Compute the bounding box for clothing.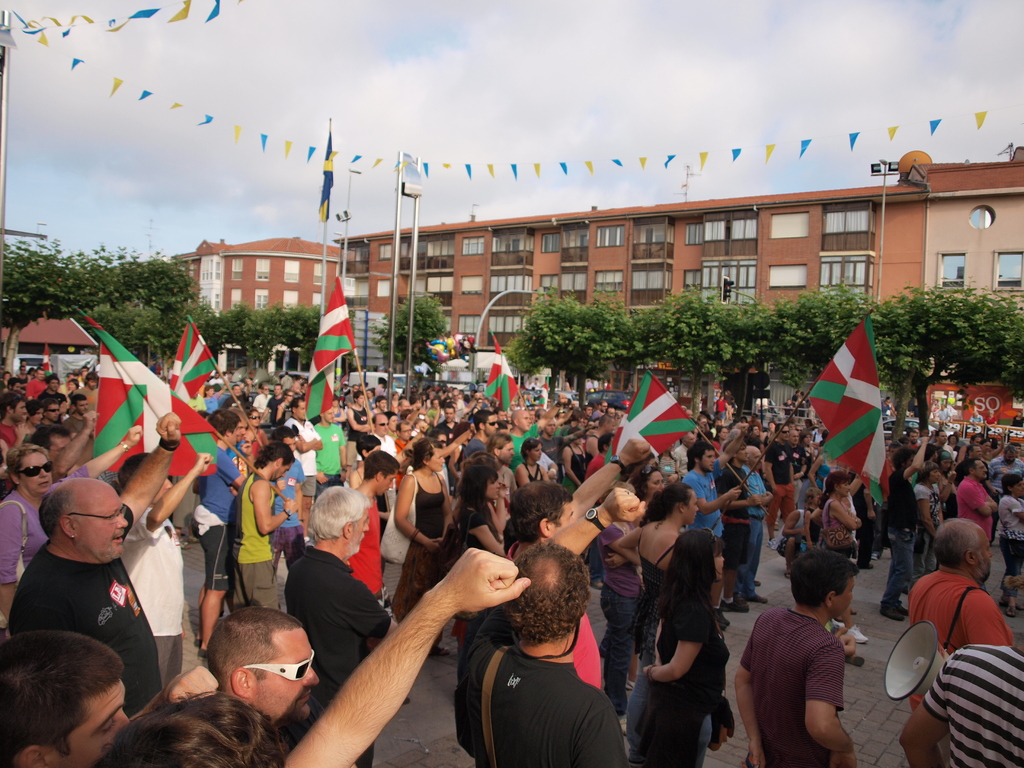
bbox(440, 490, 513, 566).
